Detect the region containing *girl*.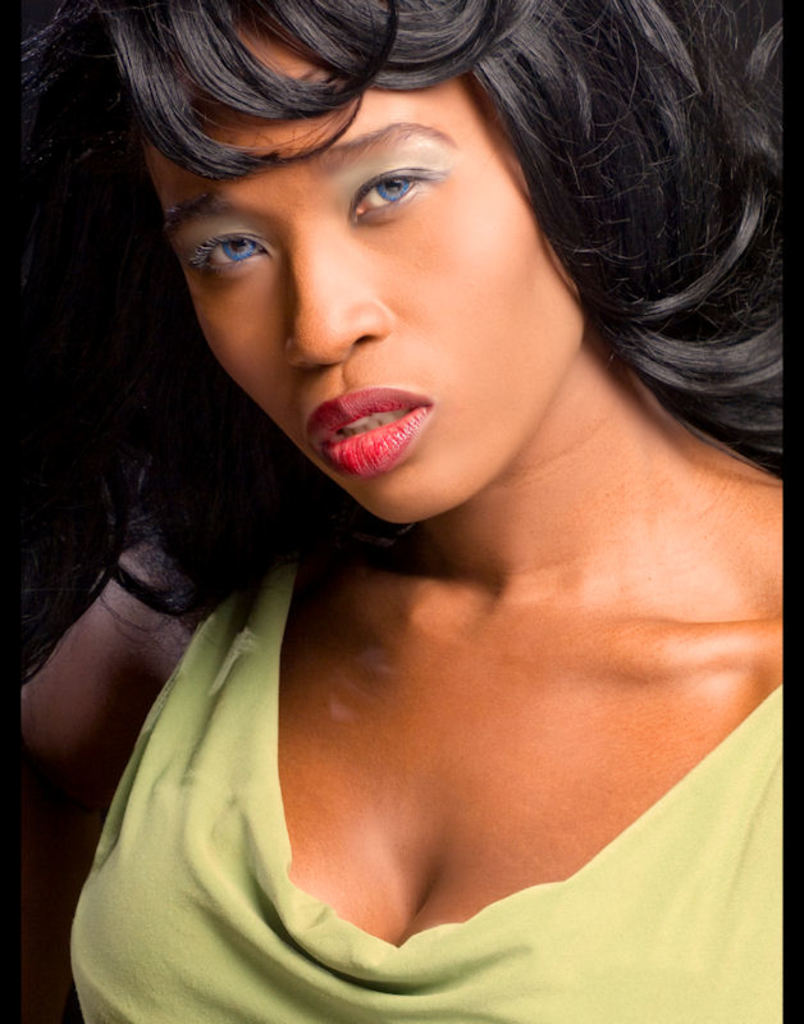
bbox(0, 1, 803, 1020).
